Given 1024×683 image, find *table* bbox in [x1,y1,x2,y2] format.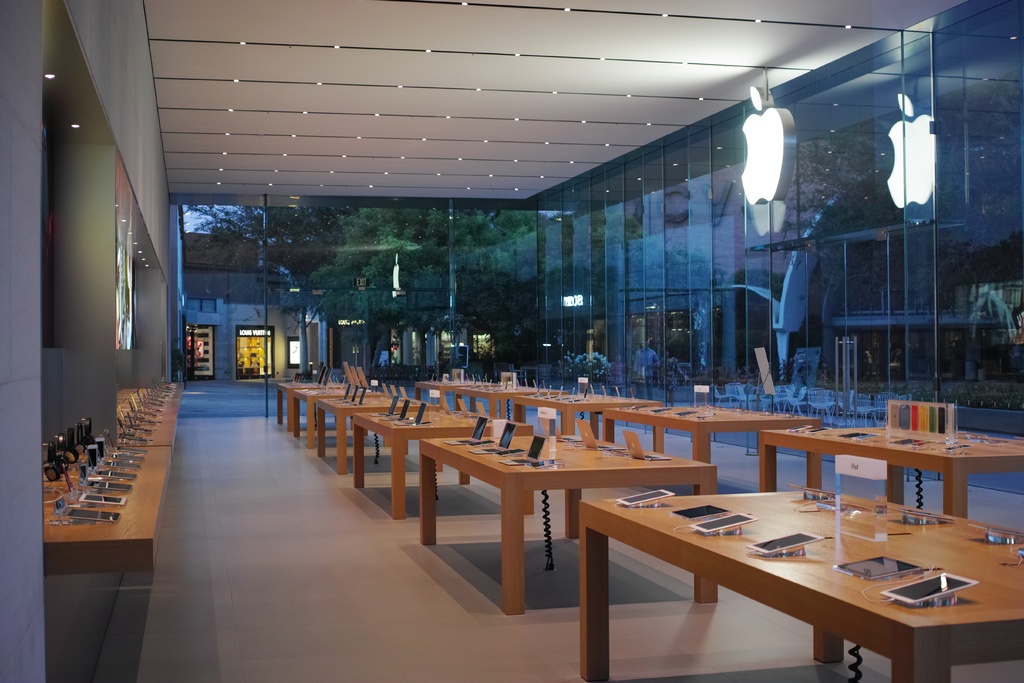
[317,393,433,472].
